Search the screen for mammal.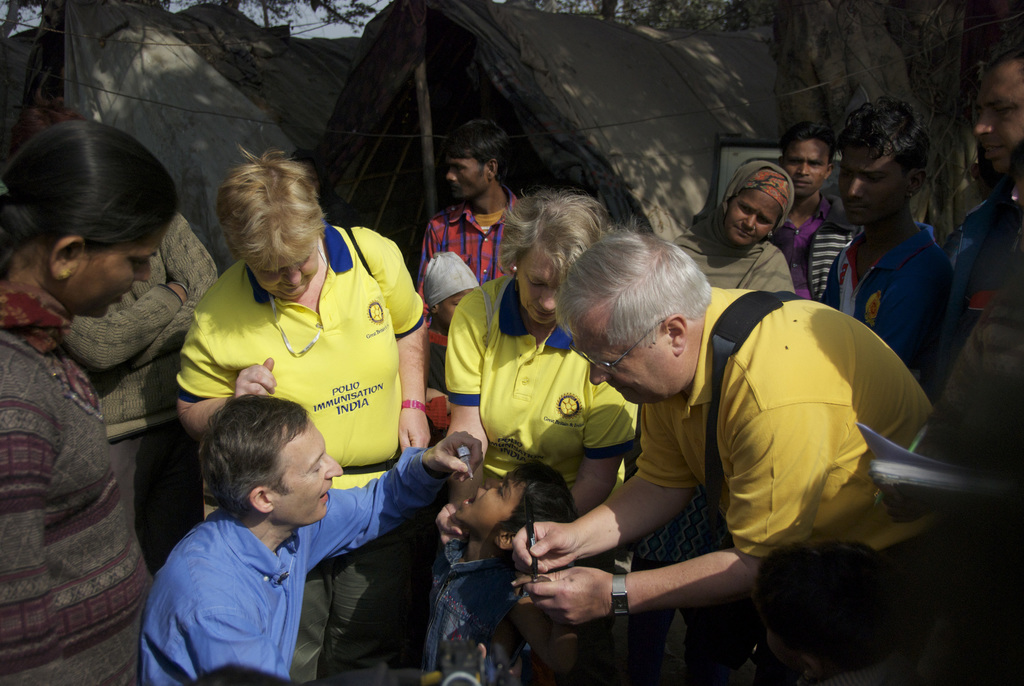
Found at (142, 396, 481, 679).
